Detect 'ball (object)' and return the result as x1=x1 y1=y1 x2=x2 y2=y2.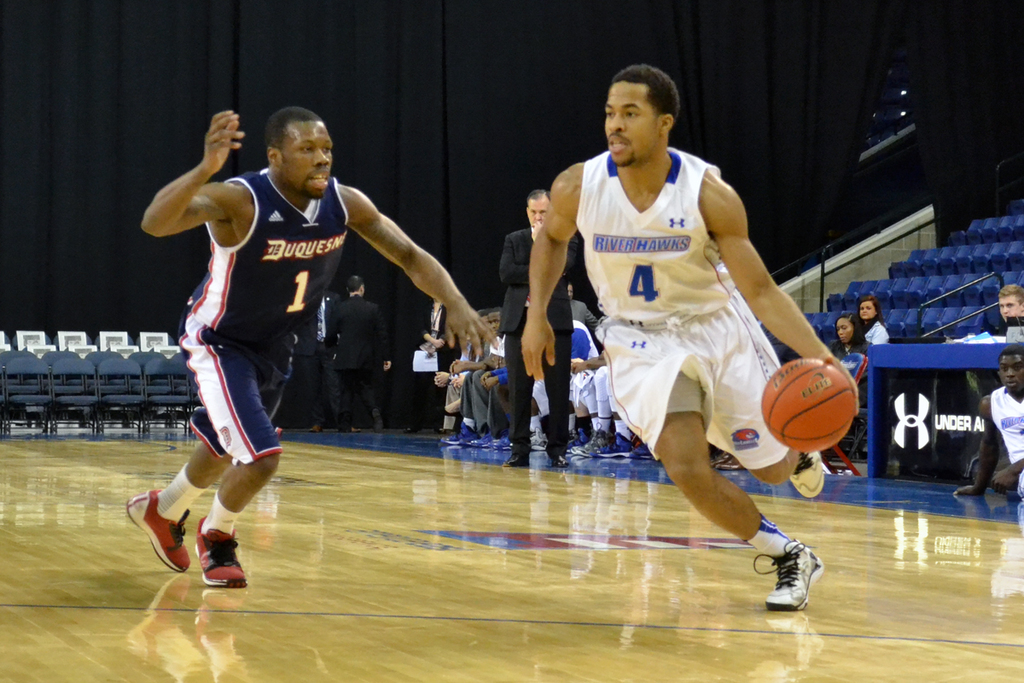
x1=764 y1=361 x2=854 y2=449.
